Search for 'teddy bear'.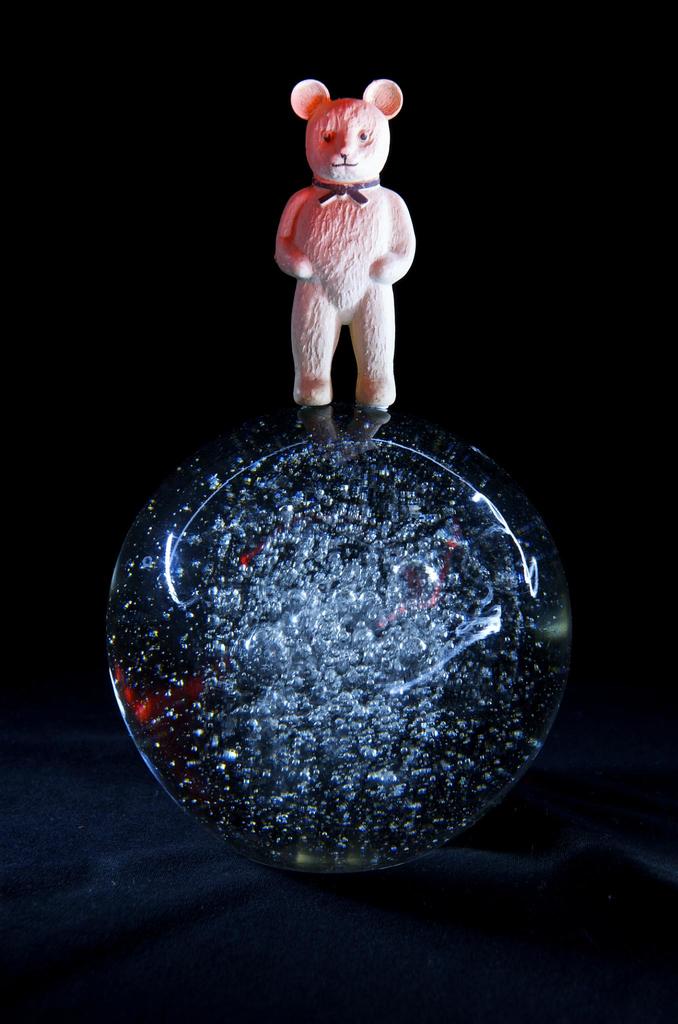
Found at 272 79 419 449.
